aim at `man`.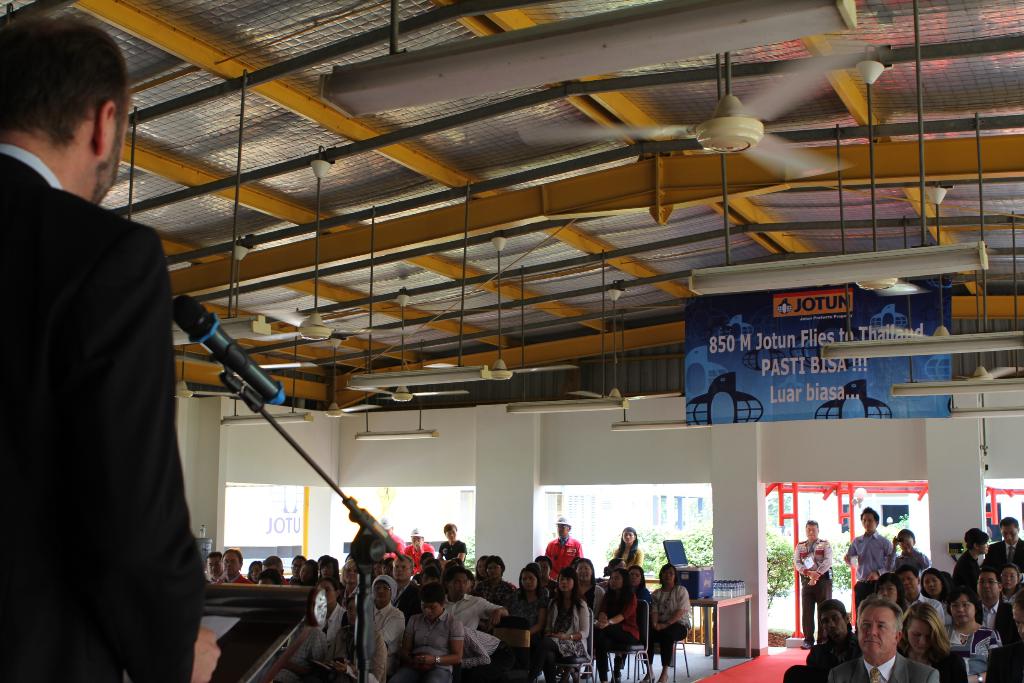
Aimed at (x1=890, y1=562, x2=948, y2=629).
